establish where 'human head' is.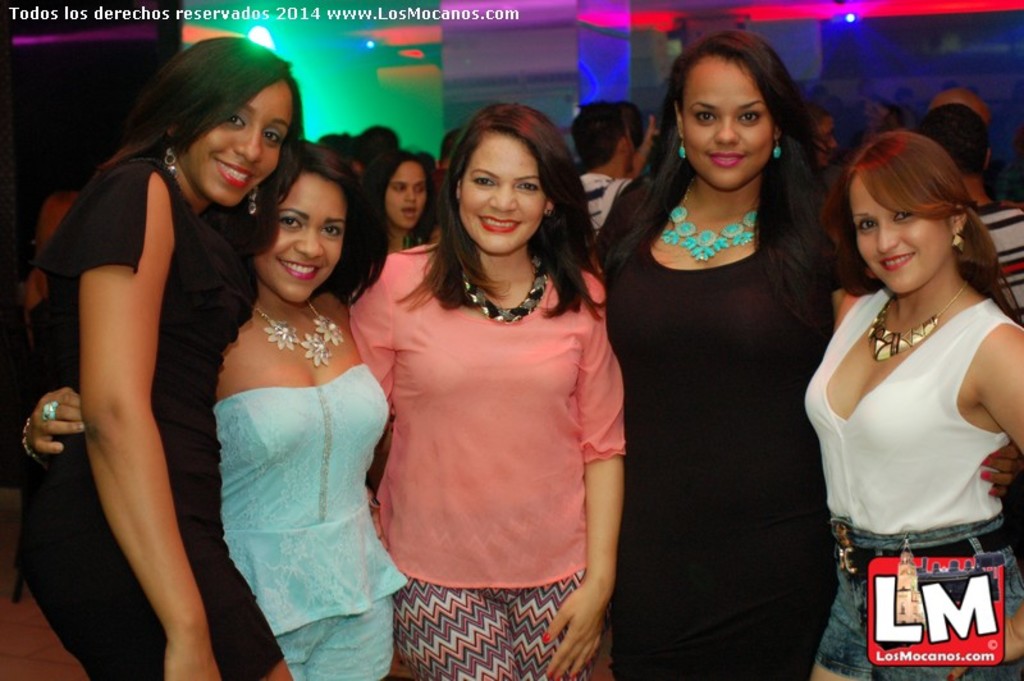
Established at box(448, 105, 550, 252).
